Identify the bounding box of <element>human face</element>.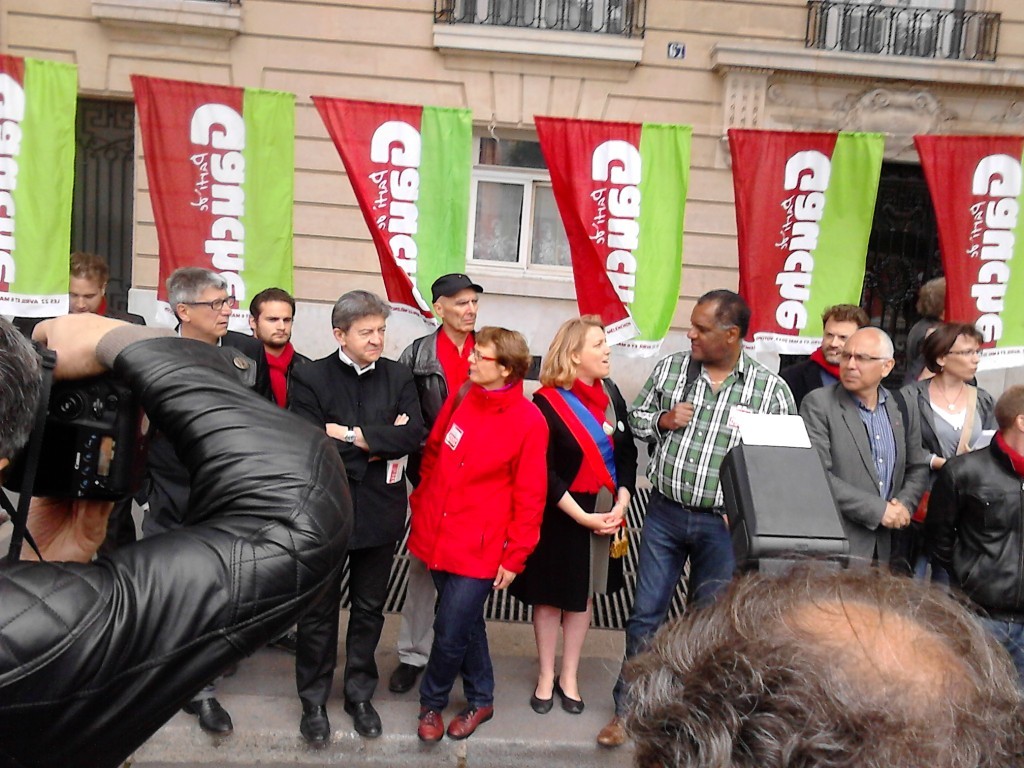
select_region(350, 317, 386, 356).
